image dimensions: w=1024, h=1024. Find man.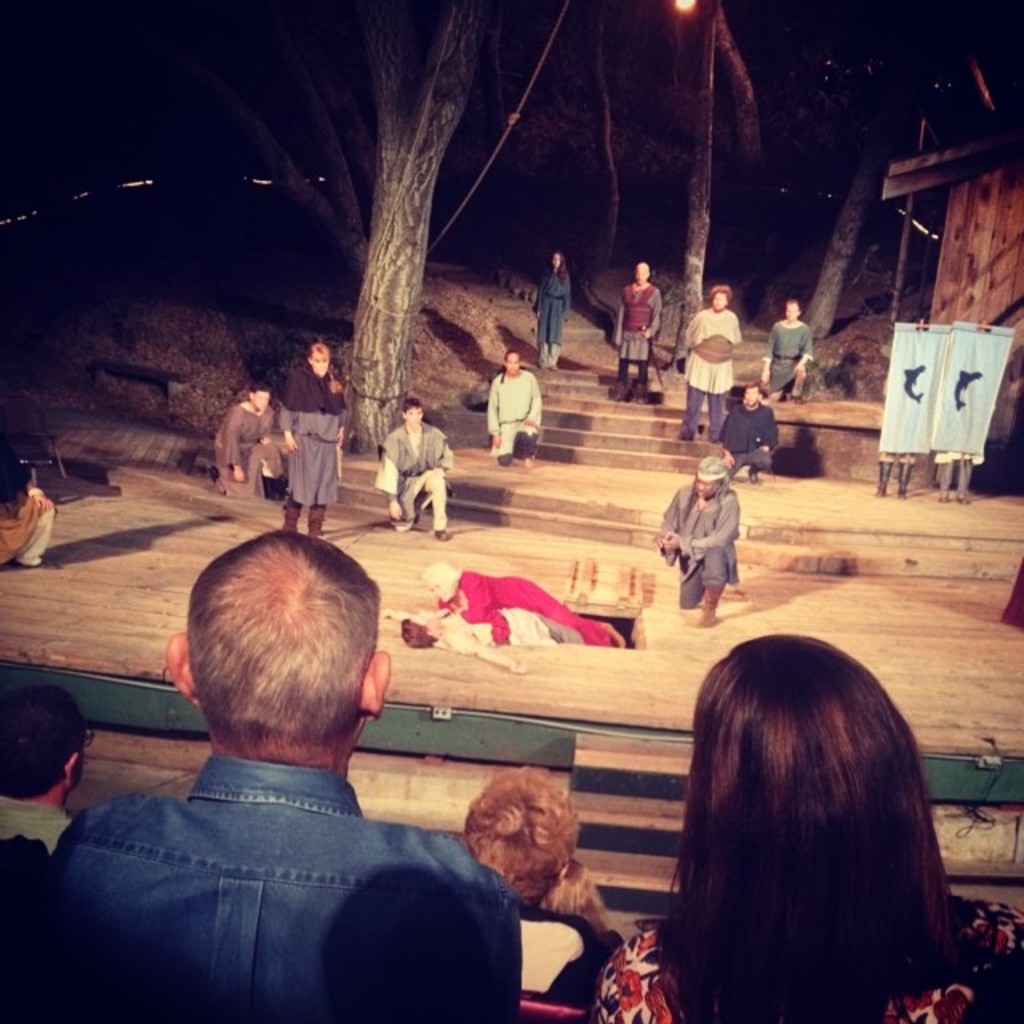
x1=685 y1=278 x2=747 y2=442.
